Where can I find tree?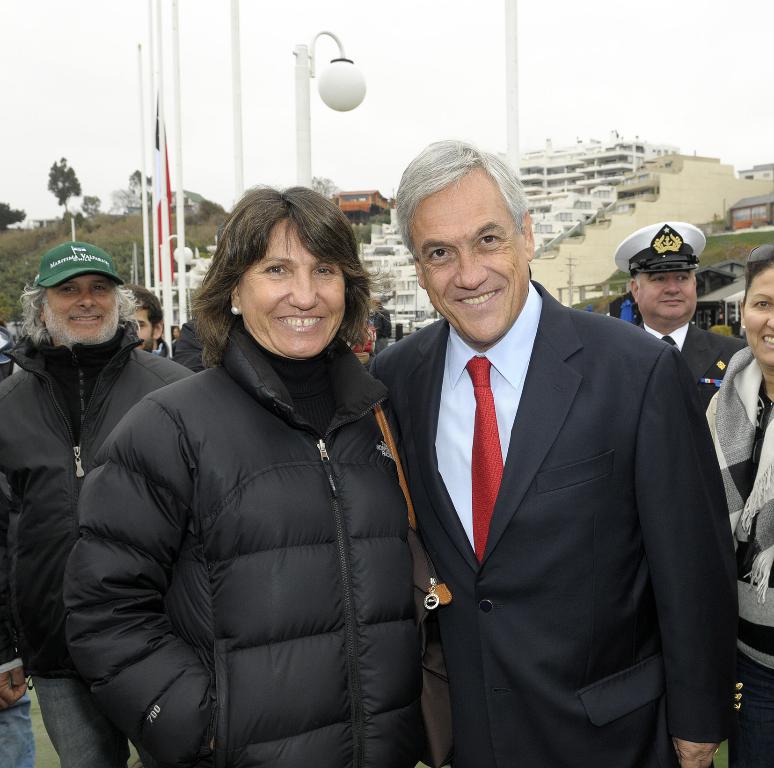
You can find it at bbox=[0, 201, 24, 231].
